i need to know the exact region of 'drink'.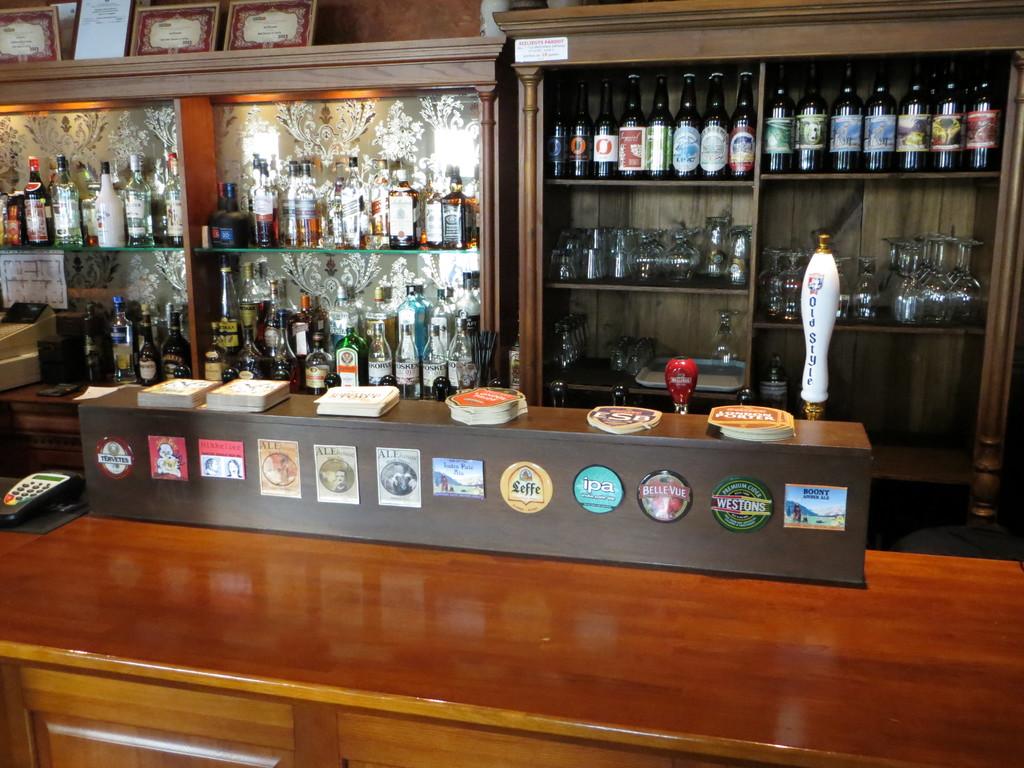
Region: <region>934, 70, 966, 170</region>.
